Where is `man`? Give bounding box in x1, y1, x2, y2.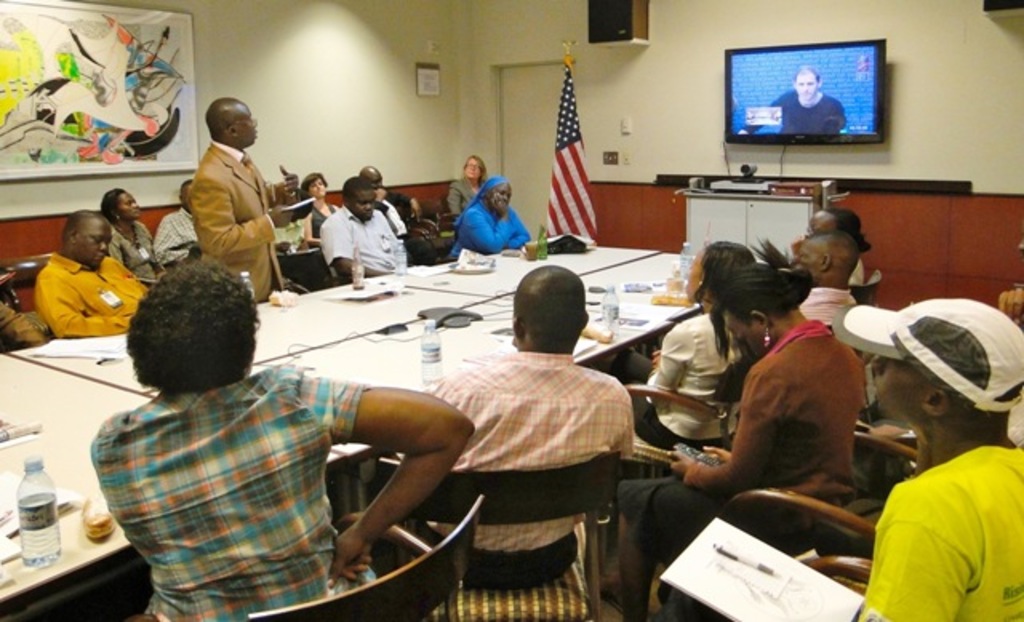
418, 265, 635, 587.
